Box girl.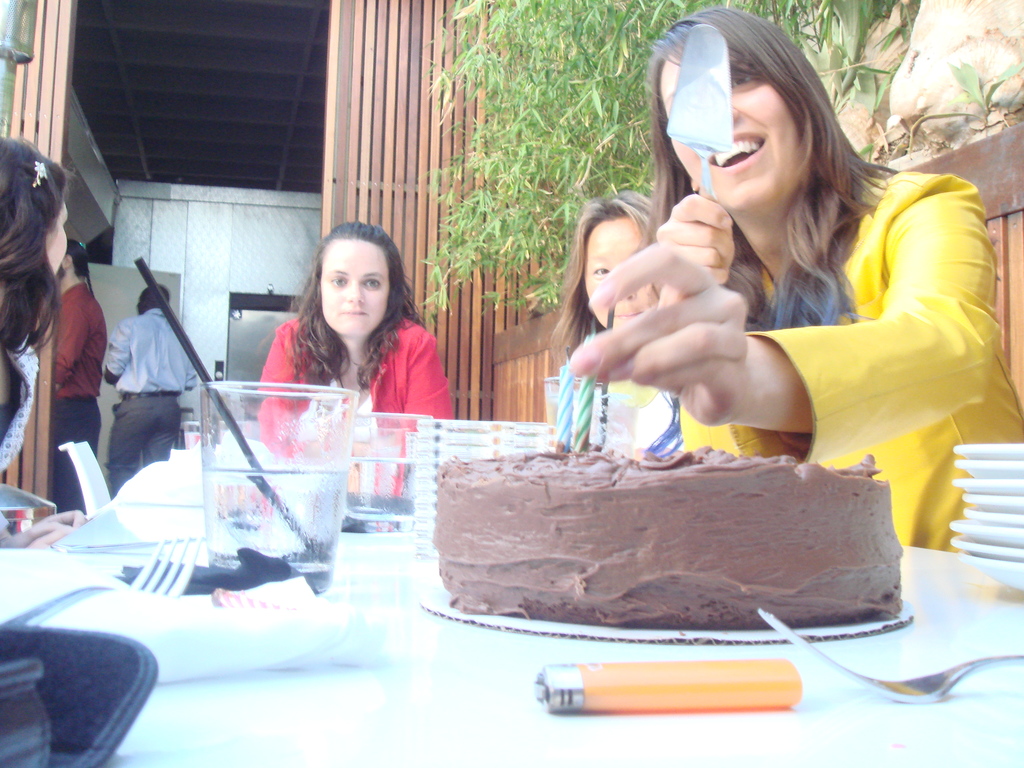
box(567, 2, 1013, 538).
